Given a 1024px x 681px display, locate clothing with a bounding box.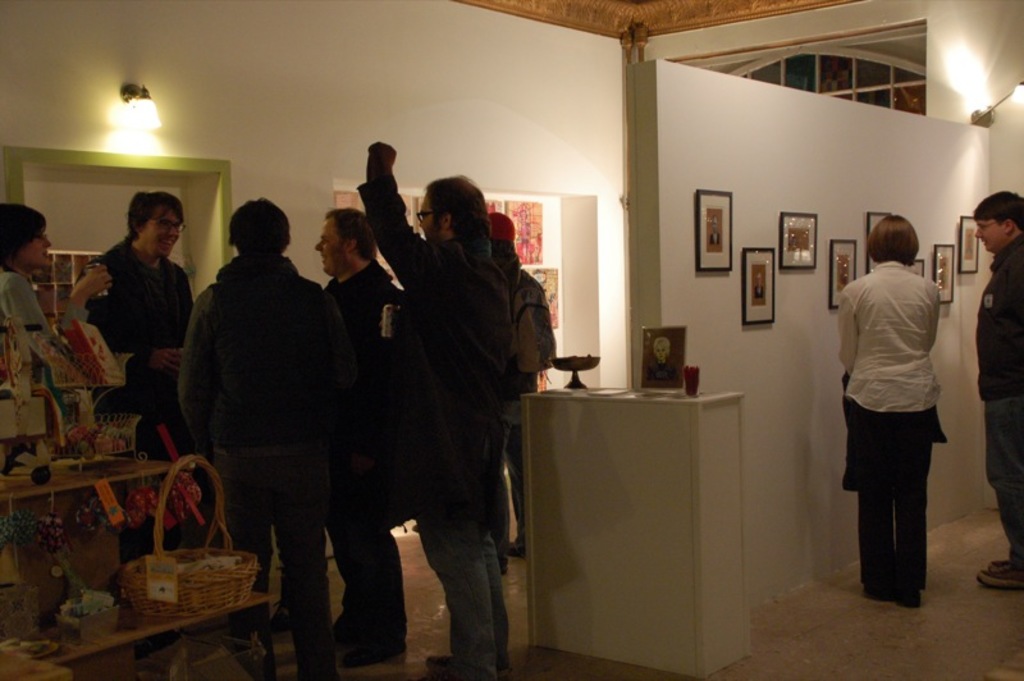
Located: left=361, top=174, right=509, bottom=680.
